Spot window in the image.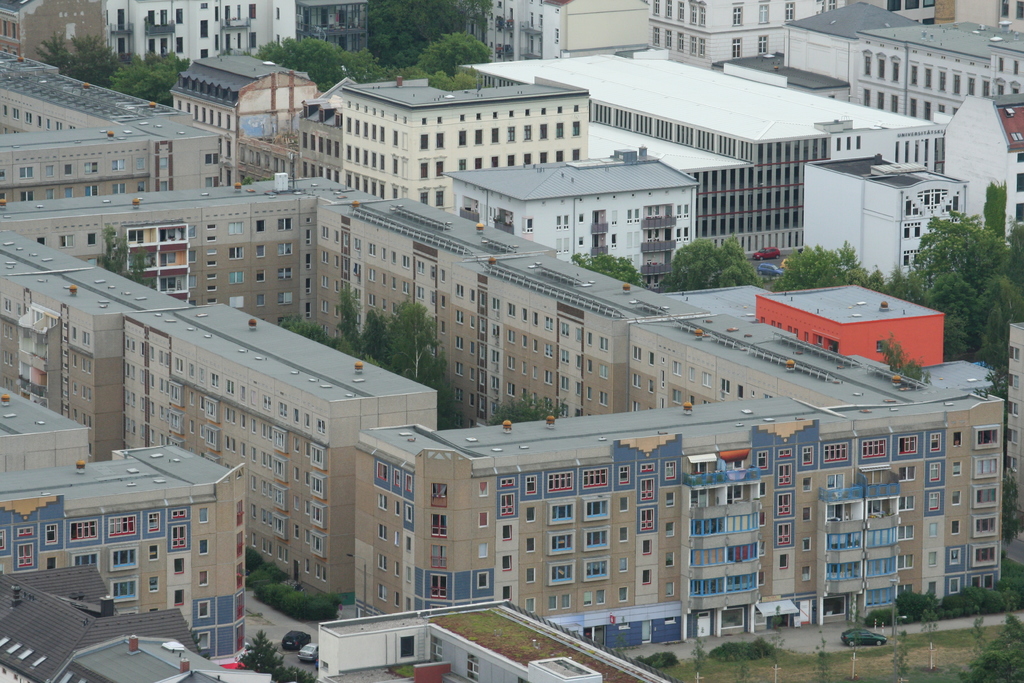
window found at (x1=1017, y1=0, x2=1023, y2=19).
